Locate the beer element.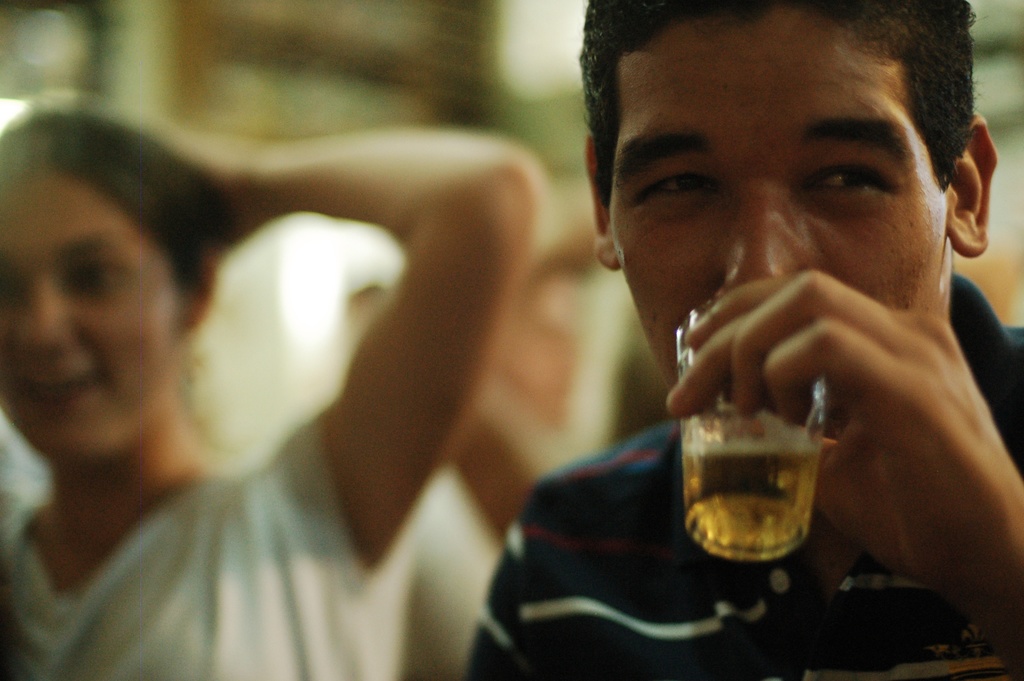
Element bbox: bbox=(684, 419, 820, 561).
